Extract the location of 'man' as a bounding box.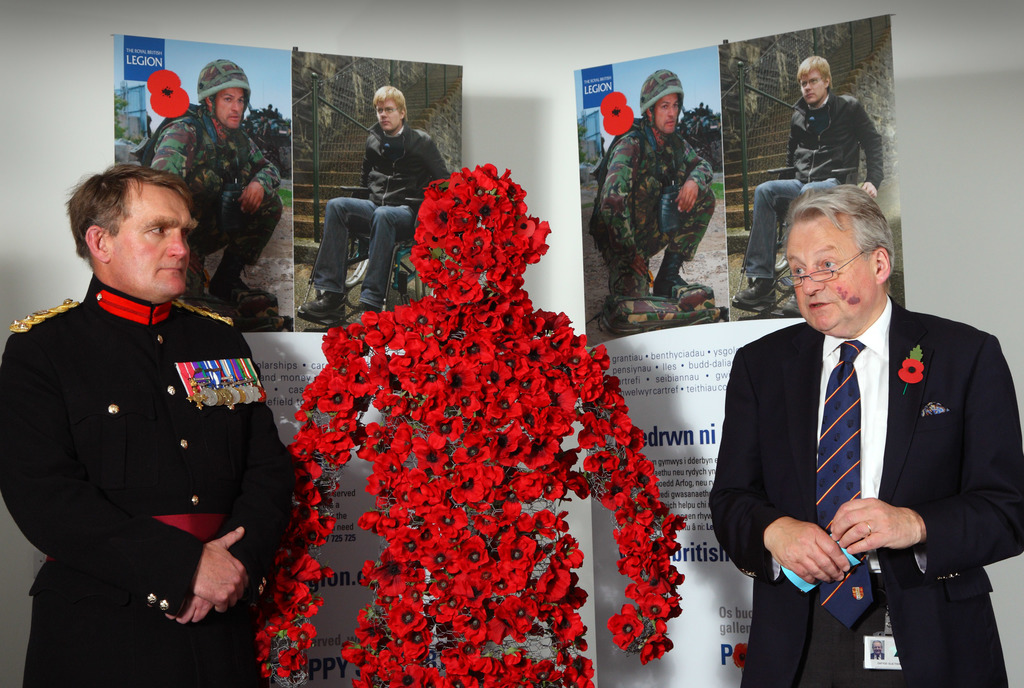
[296, 81, 442, 331].
